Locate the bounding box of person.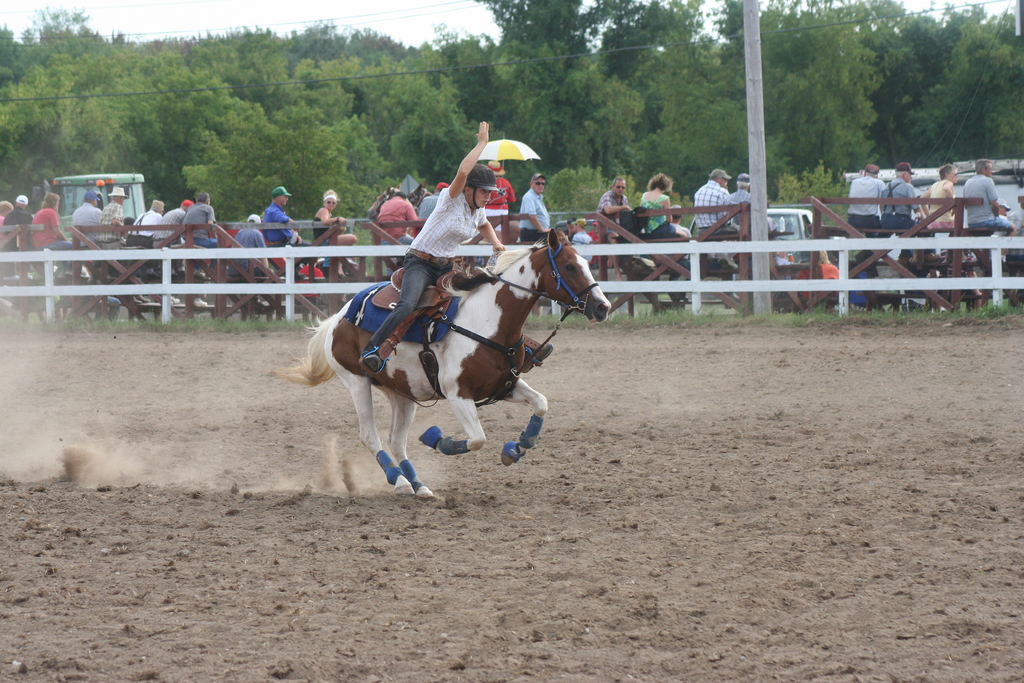
Bounding box: 693,169,738,270.
